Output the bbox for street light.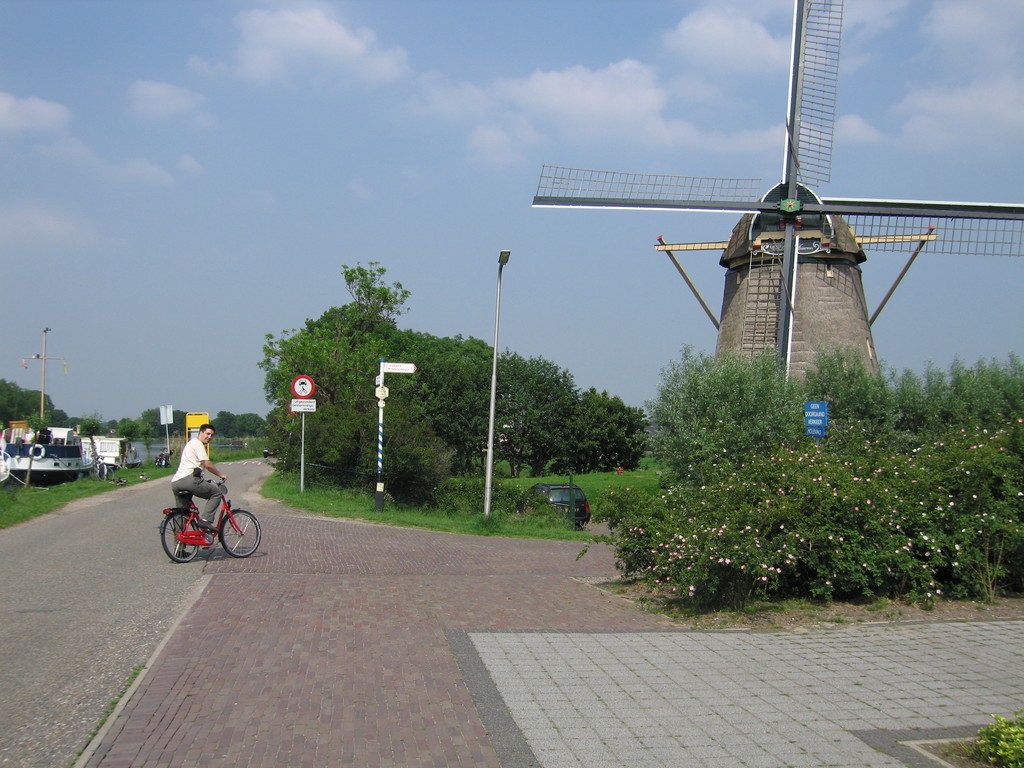
[483, 250, 511, 515].
